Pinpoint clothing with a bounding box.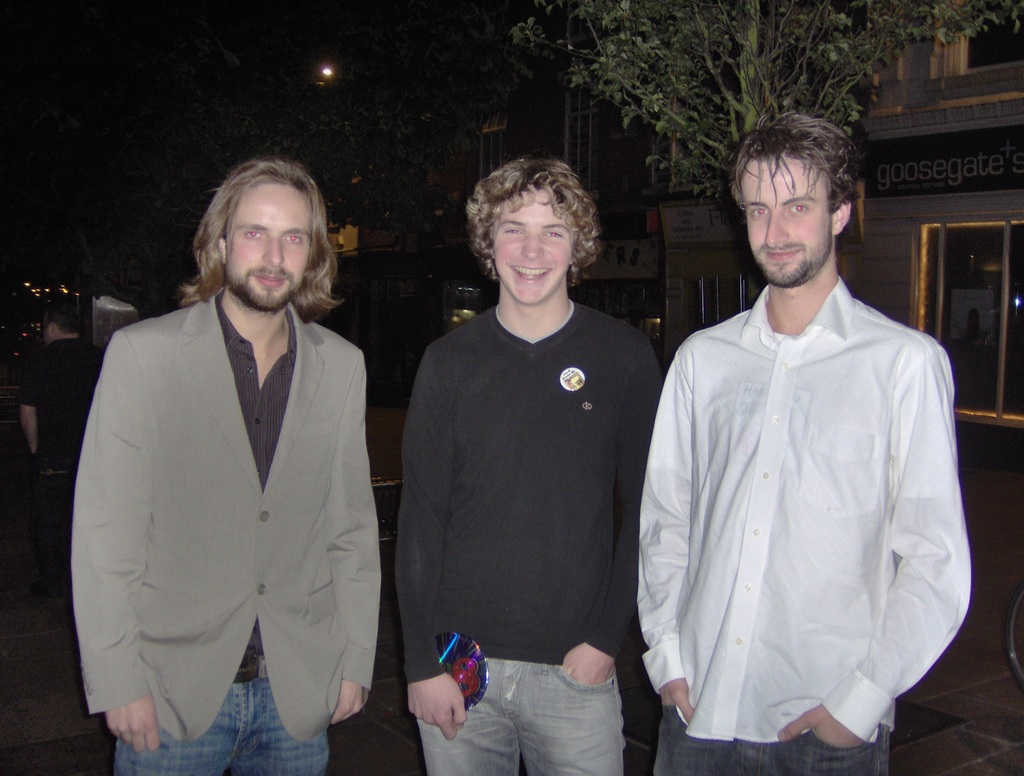
{"x1": 72, "y1": 286, "x2": 379, "y2": 775}.
